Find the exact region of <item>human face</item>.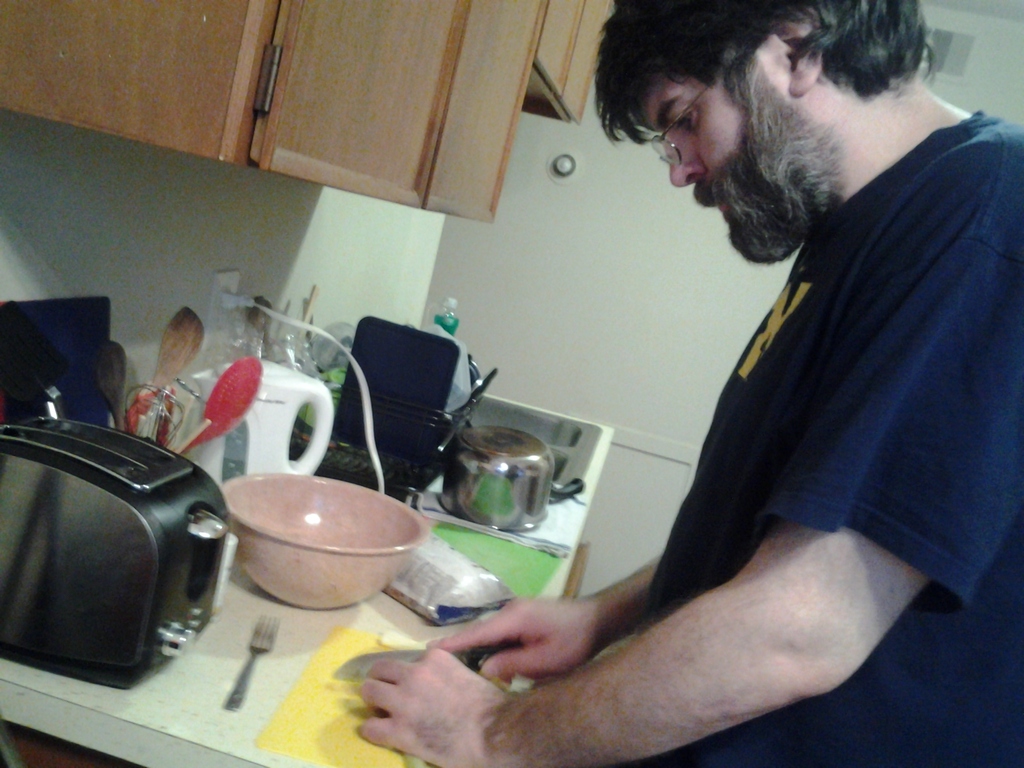
Exact region: select_region(633, 32, 789, 261).
